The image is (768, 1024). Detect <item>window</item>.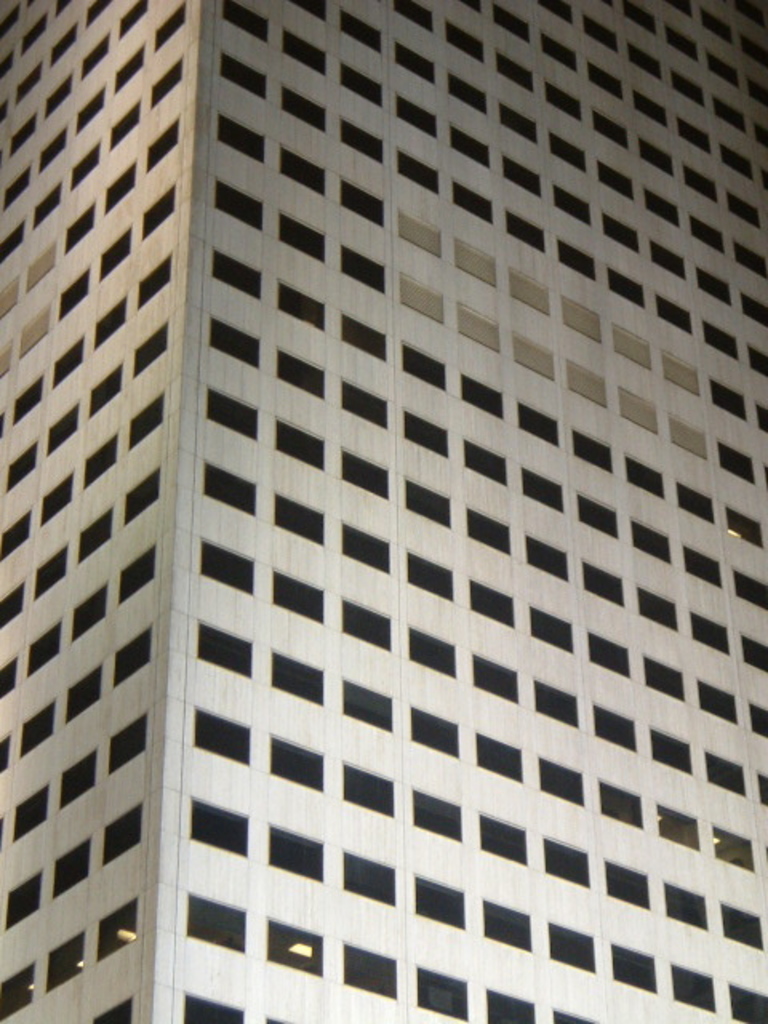
Detection: x1=453 y1=301 x2=504 y2=355.
